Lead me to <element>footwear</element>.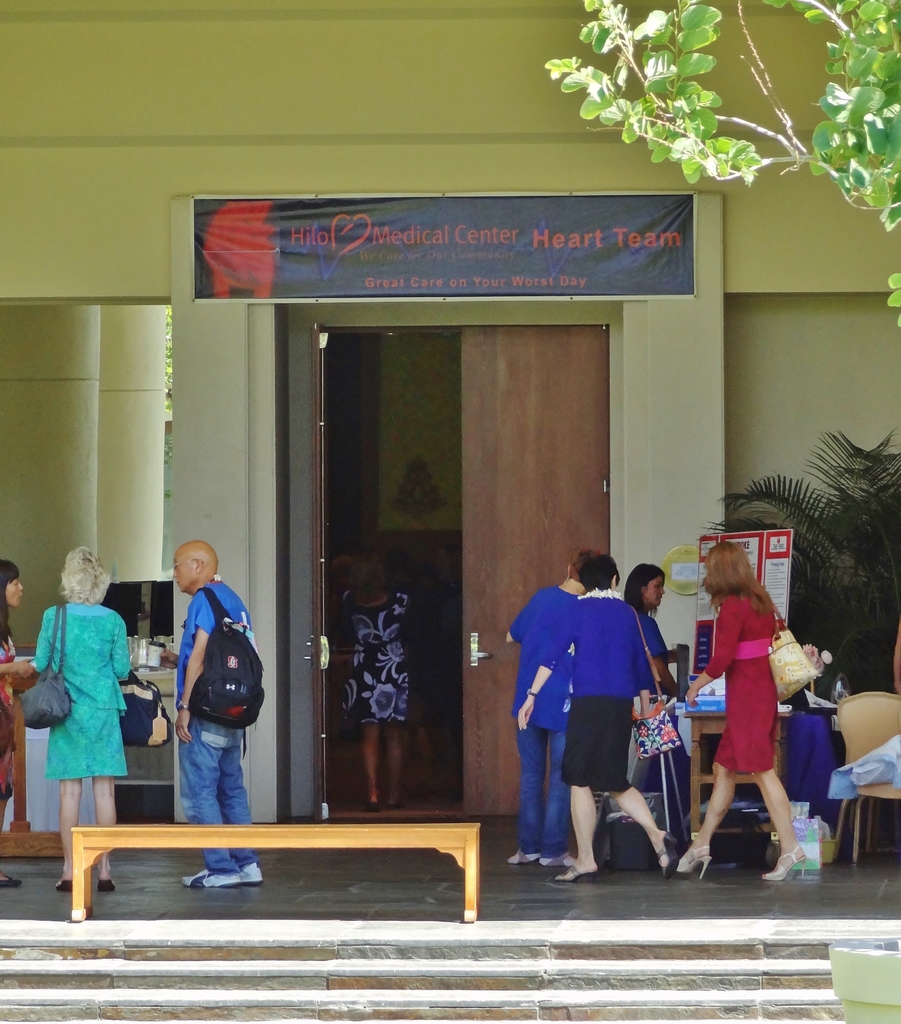
Lead to region(536, 856, 578, 868).
